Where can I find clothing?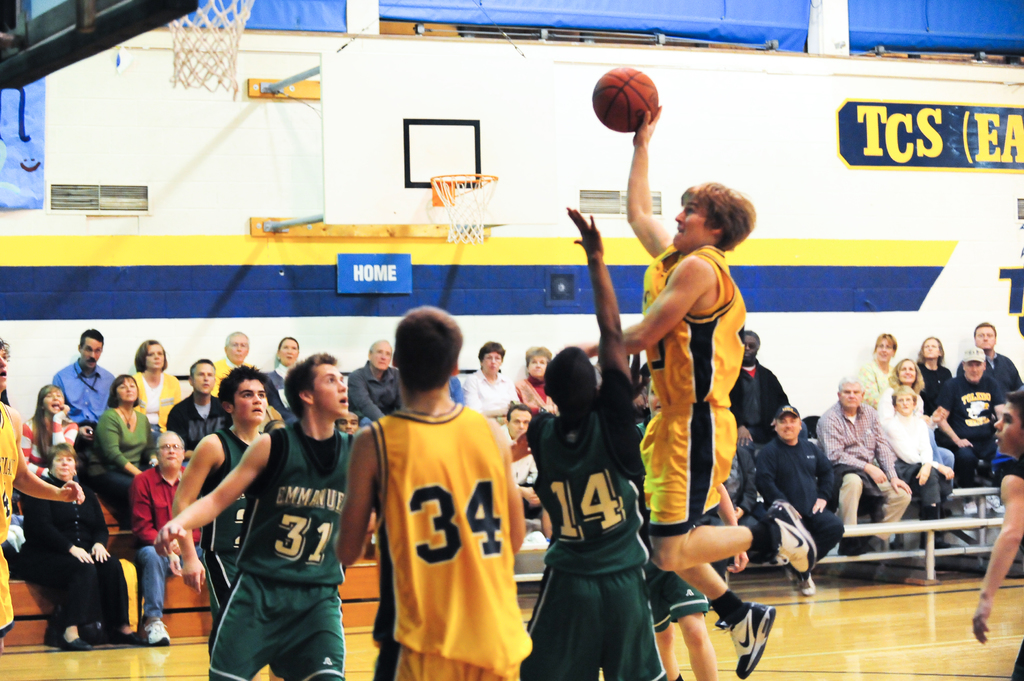
You can find it at bbox=(49, 360, 113, 422).
